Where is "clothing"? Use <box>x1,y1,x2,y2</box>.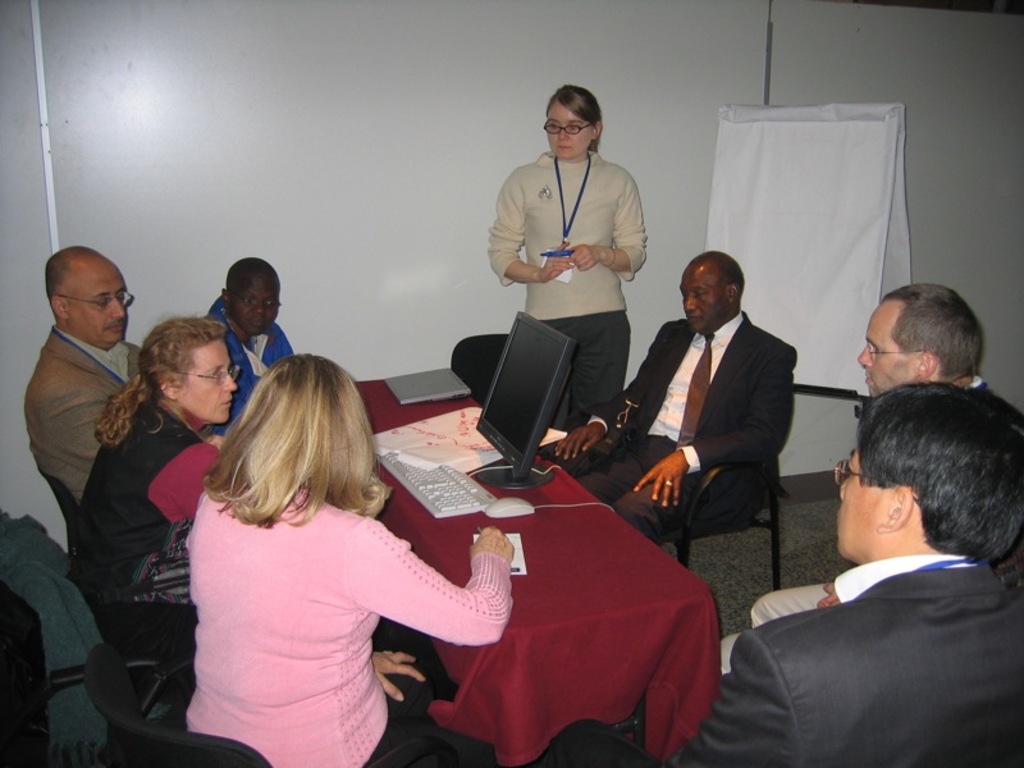
<box>490,136,643,425</box>.
